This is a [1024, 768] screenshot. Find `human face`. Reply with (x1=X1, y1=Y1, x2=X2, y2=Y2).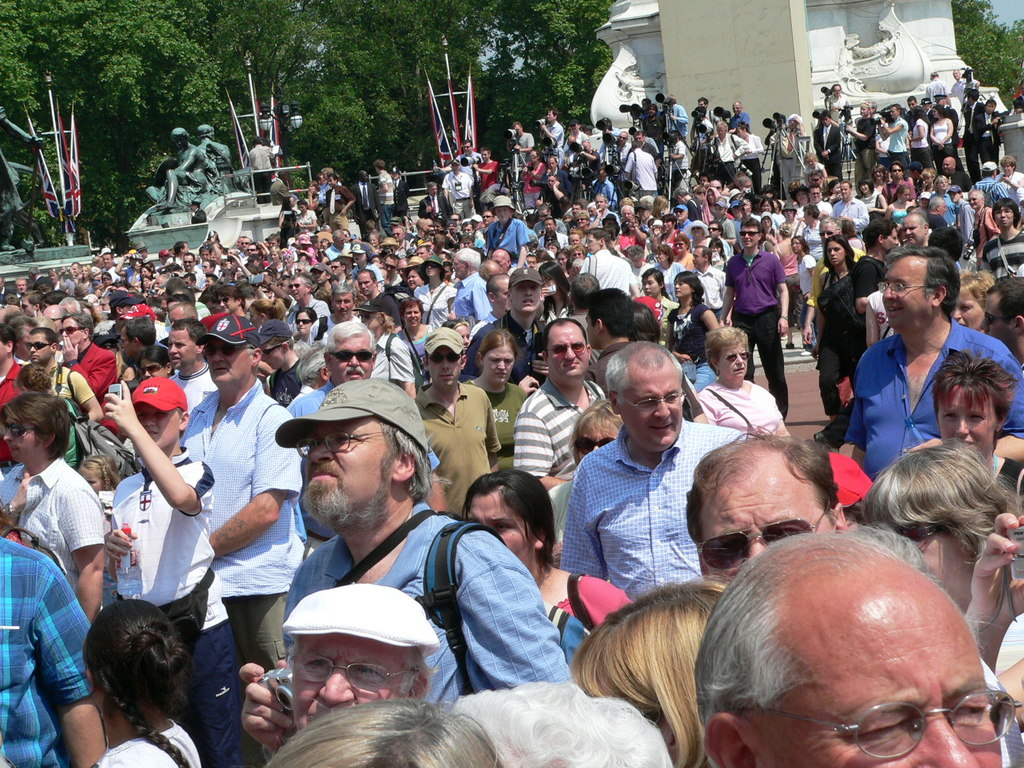
(x1=218, y1=294, x2=236, y2=314).
